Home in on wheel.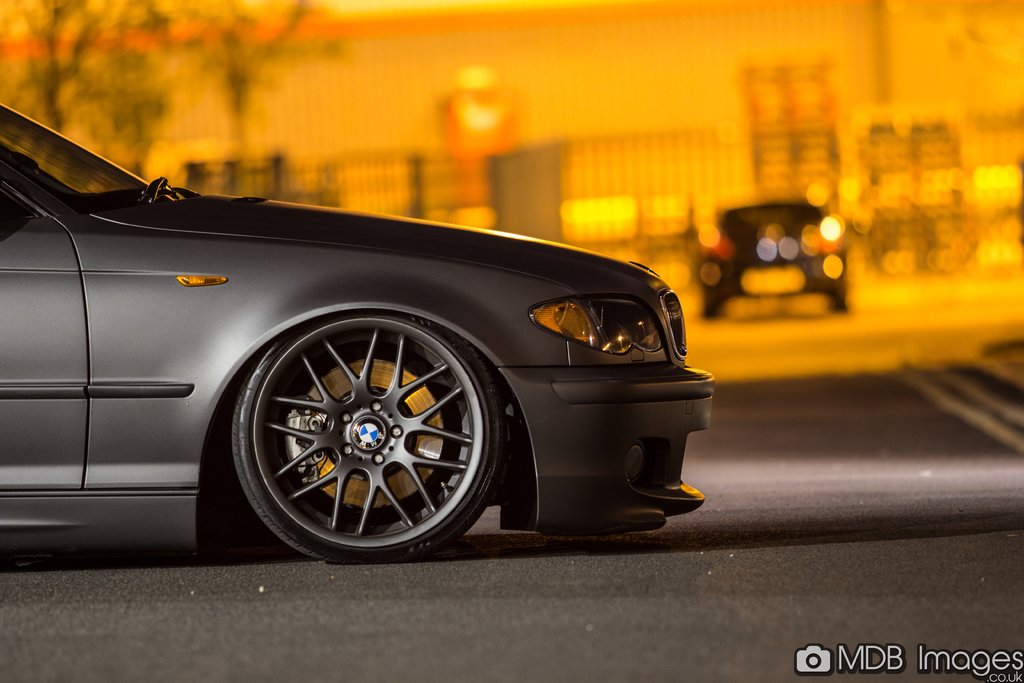
Homed in at (210,294,513,557).
